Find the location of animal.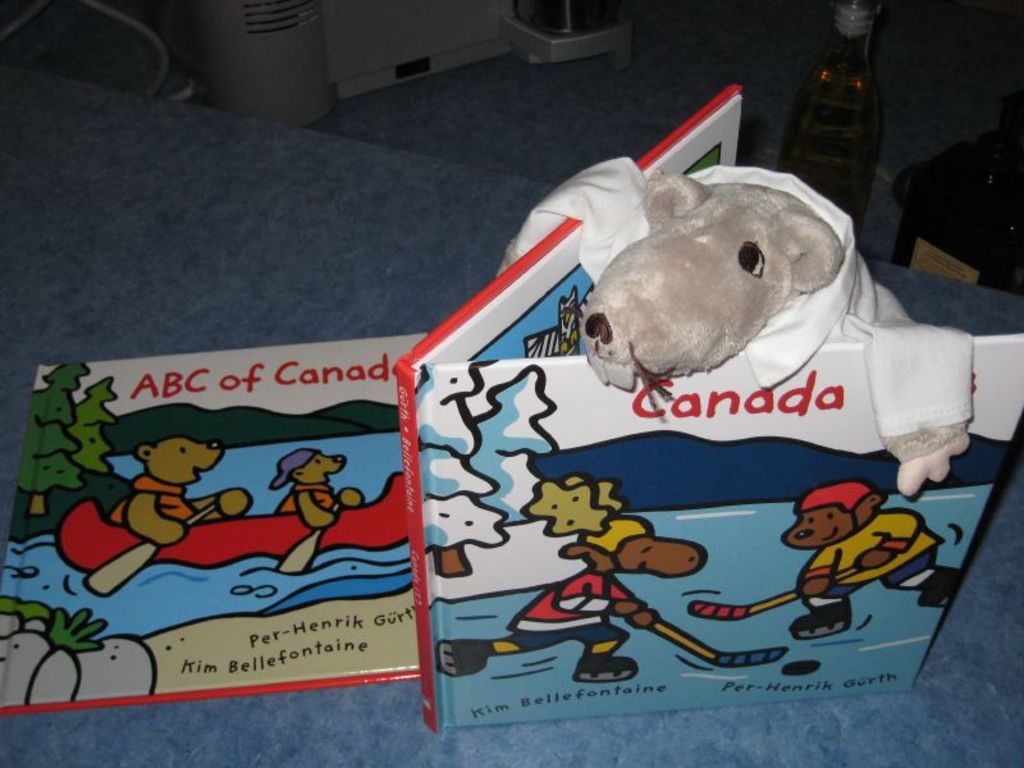
Location: box(274, 445, 344, 526).
